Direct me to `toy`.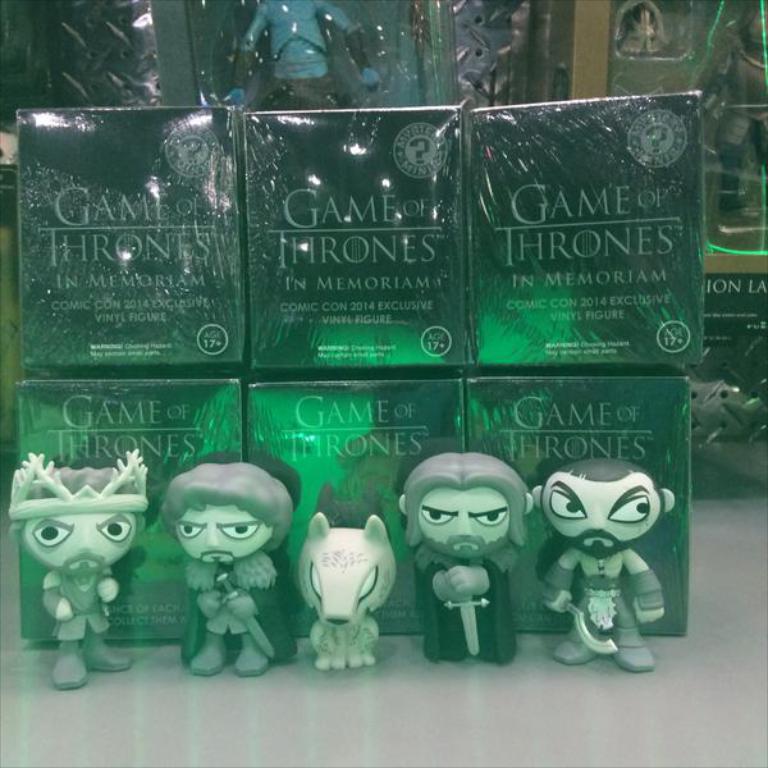
Direction: (609, 0, 664, 56).
